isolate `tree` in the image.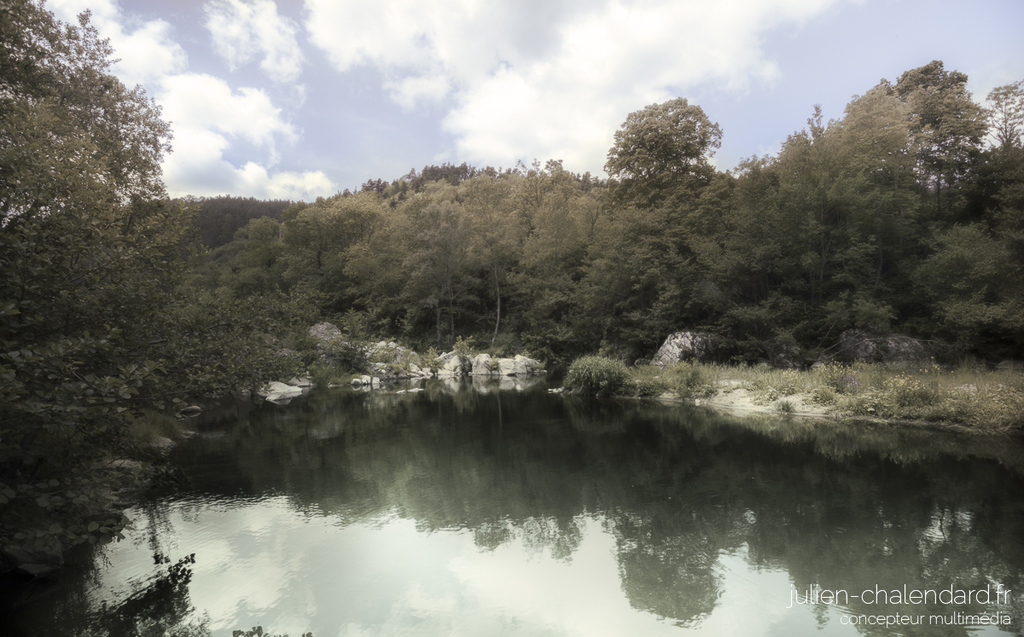
Isolated region: locate(183, 210, 308, 382).
